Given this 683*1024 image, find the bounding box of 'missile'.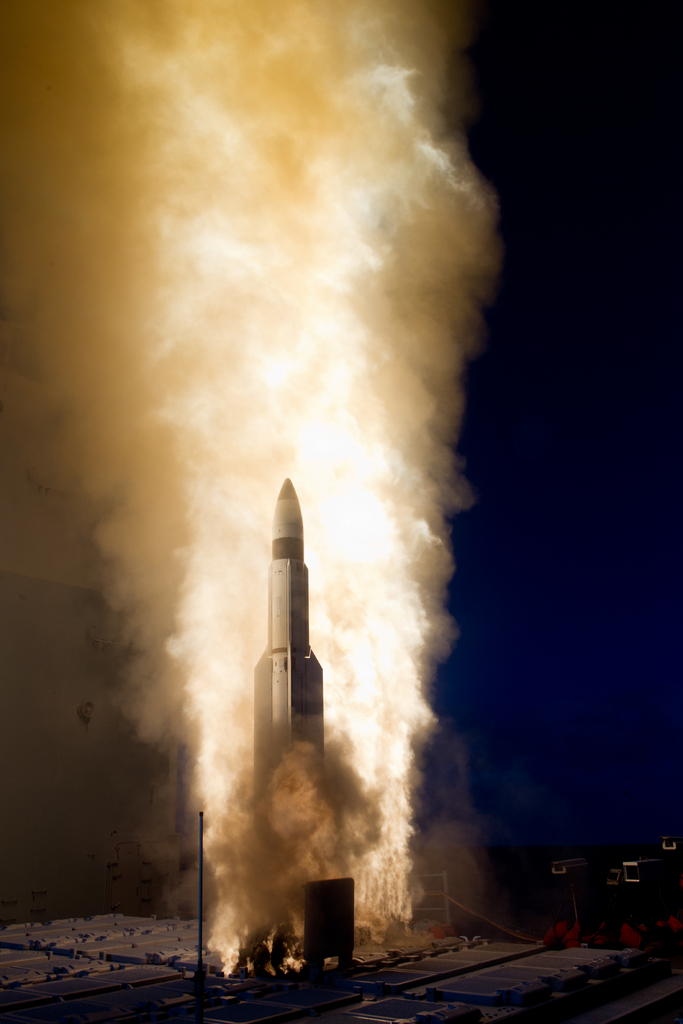
252:477:327:794.
